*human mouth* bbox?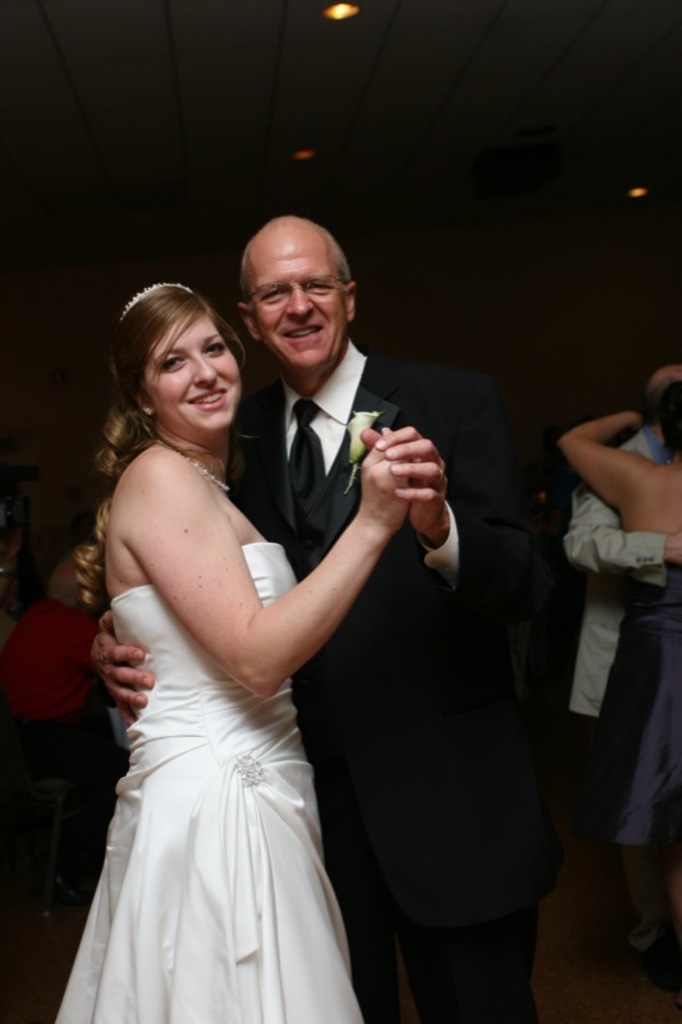
bbox(189, 388, 226, 410)
